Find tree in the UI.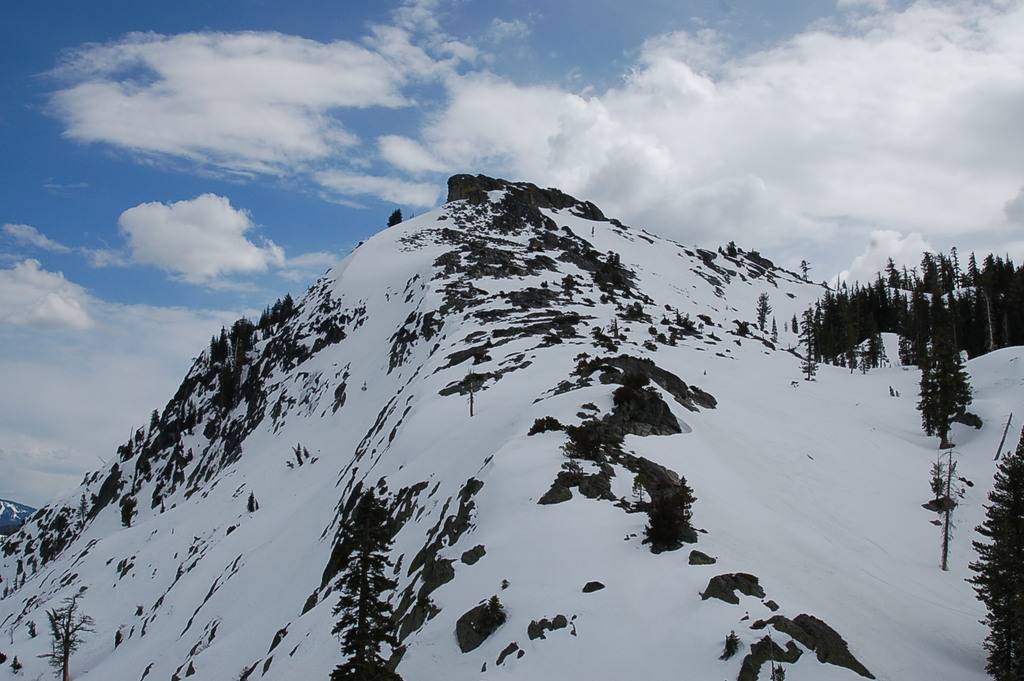
UI element at <region>33, 598, 97, 680</region>.
